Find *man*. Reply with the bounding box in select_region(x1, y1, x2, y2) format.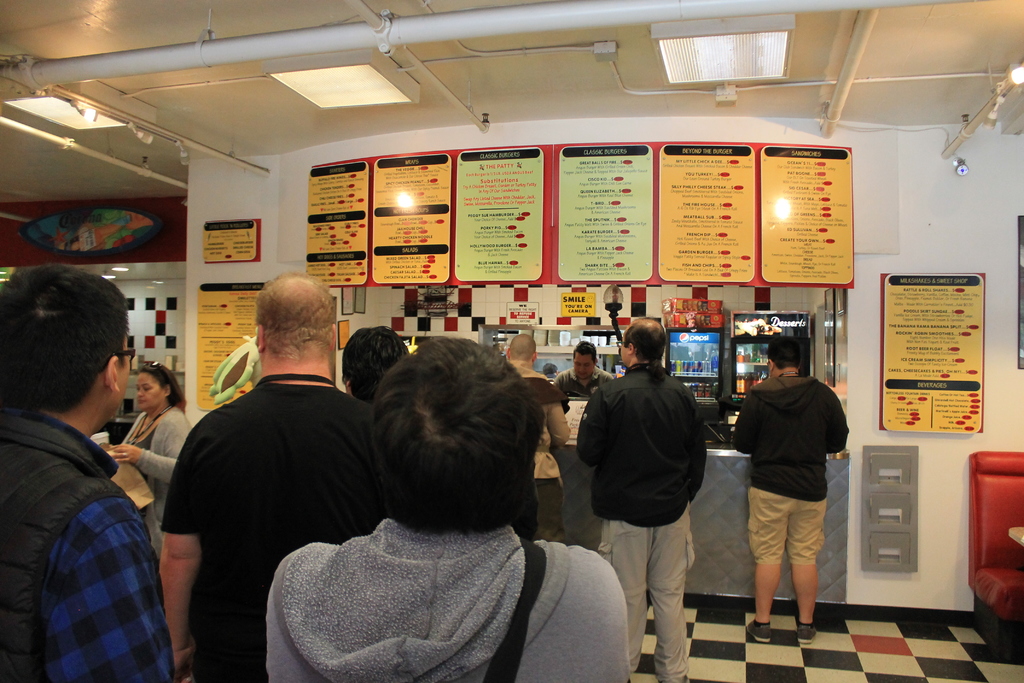
select_region(135, 256, 397, 682).
